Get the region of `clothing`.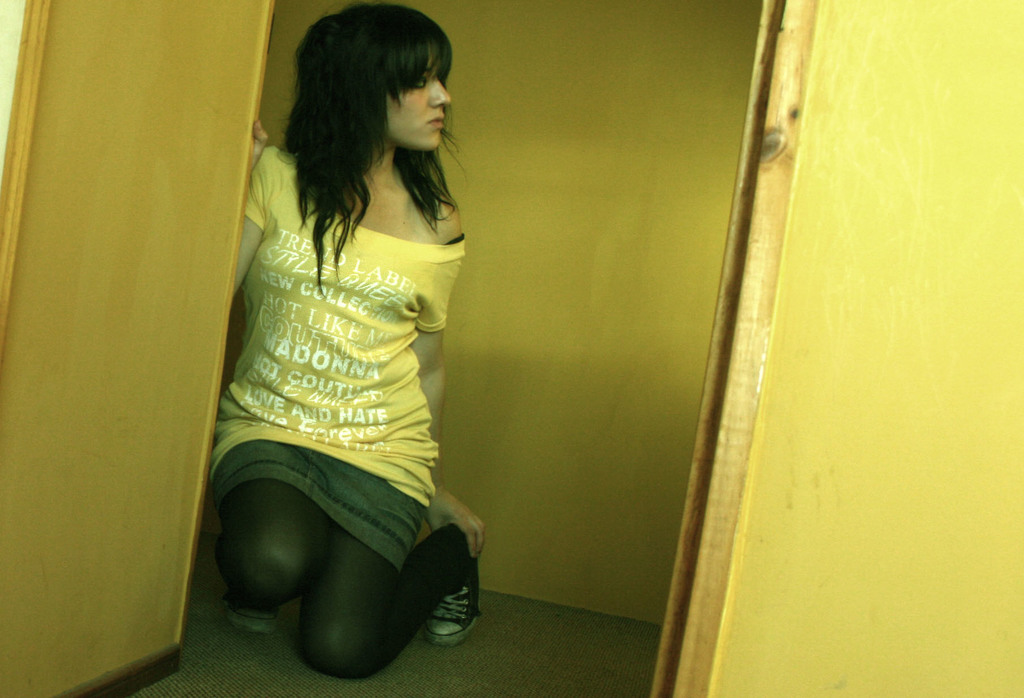
(205,131,478,589).
